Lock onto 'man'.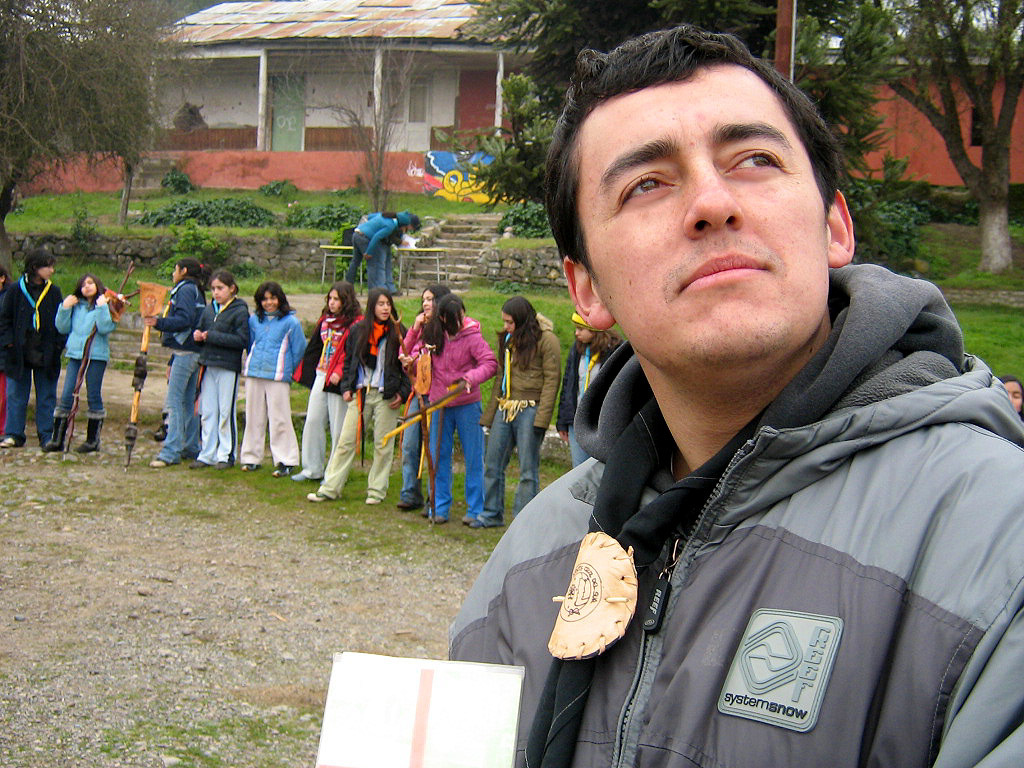
Locked: [left=427, top=17, right=1023, bottom=767].
